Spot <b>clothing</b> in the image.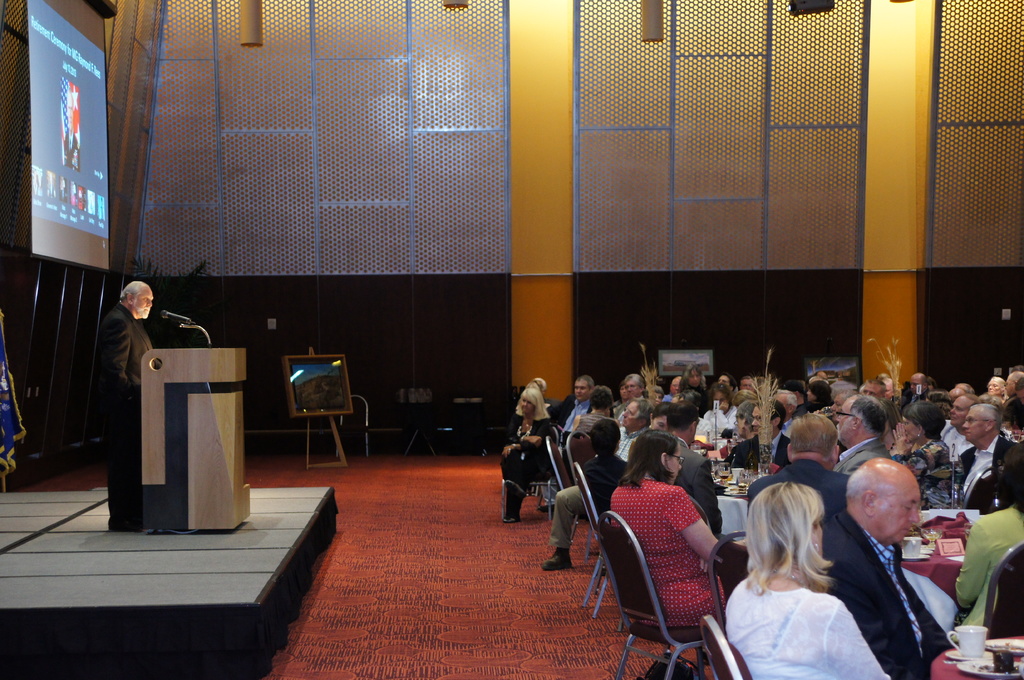
<b>clothing</b> found at [left=960, top=433, right=1014, bottom=508].
